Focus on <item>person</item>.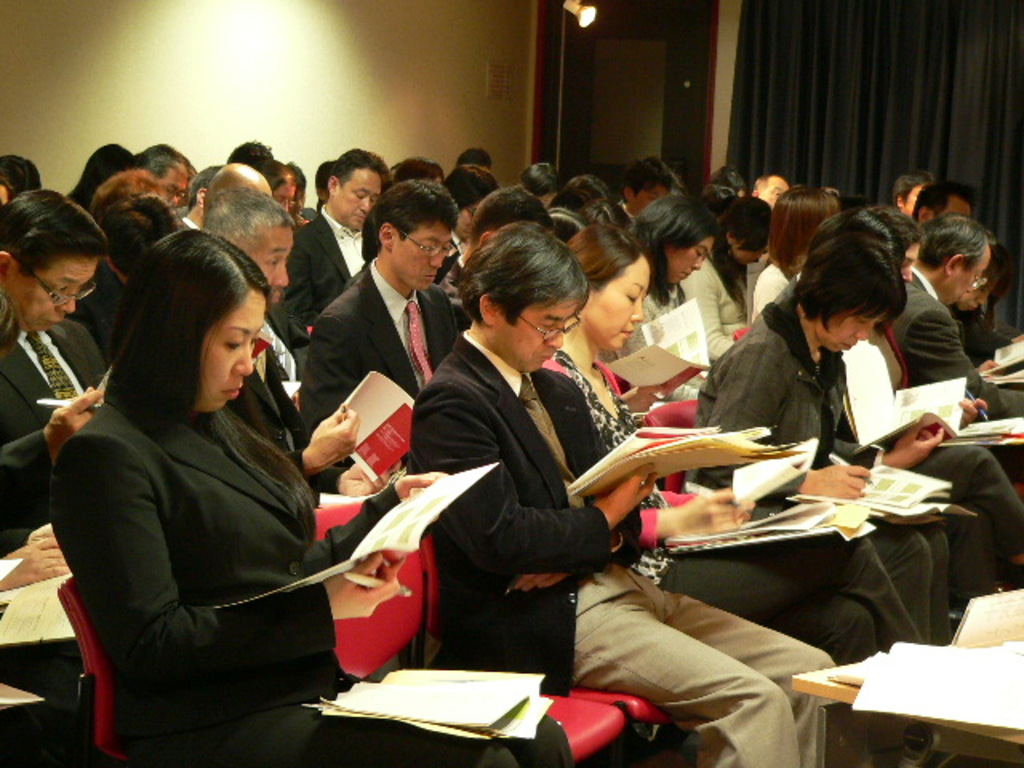
Focused at 104:170:178:275.
